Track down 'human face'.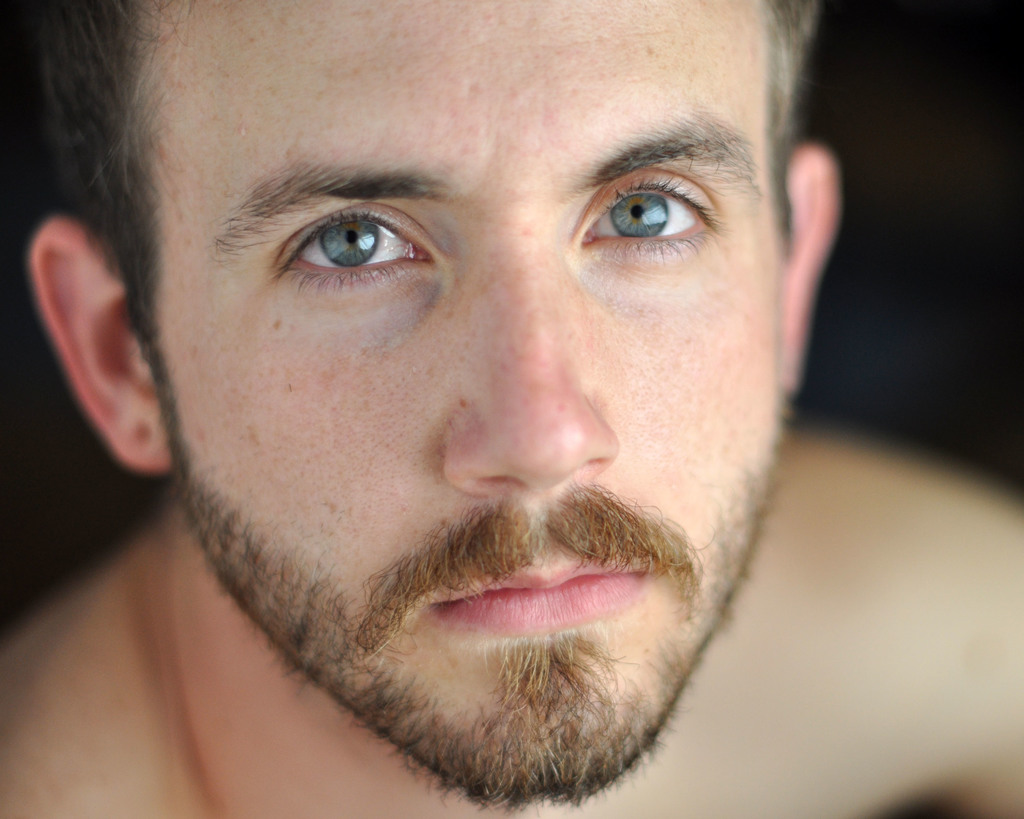
Tracked to 143,0,789,799.
